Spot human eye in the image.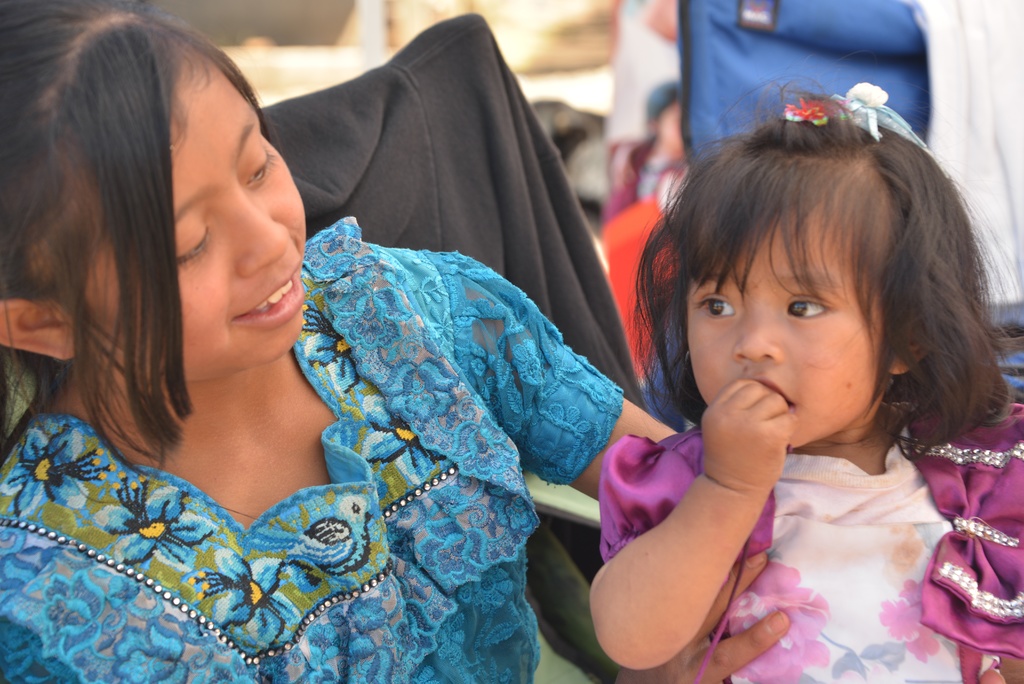
human eye found at {"left": 696, "top": 293, "right": 733, "bottom": 321}.
